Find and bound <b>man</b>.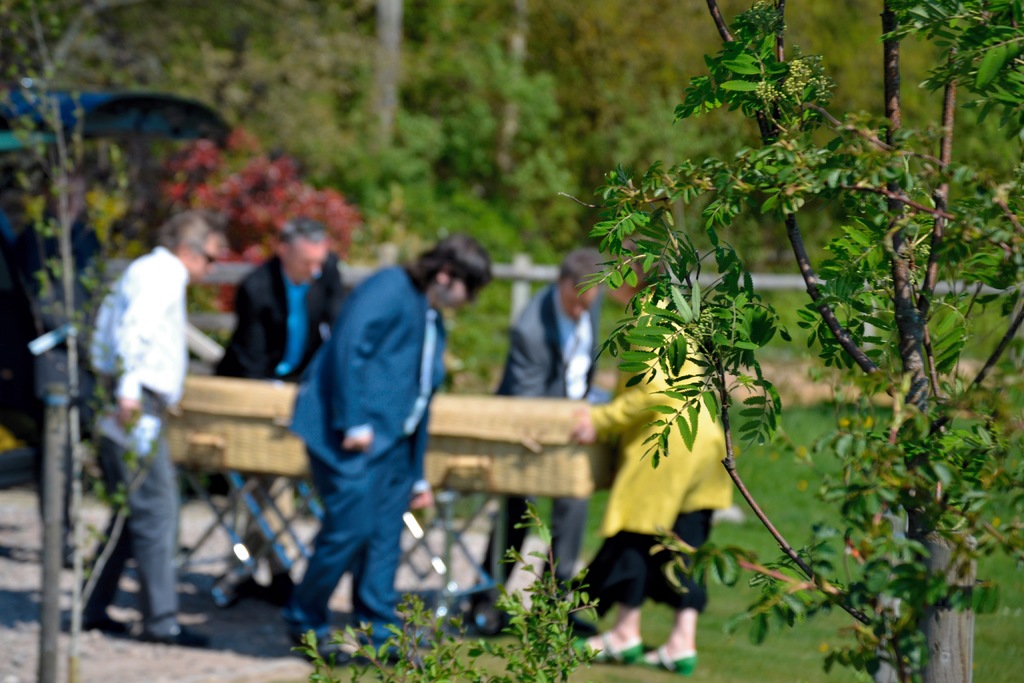
Bound: box(568, 245, 739, 682).
